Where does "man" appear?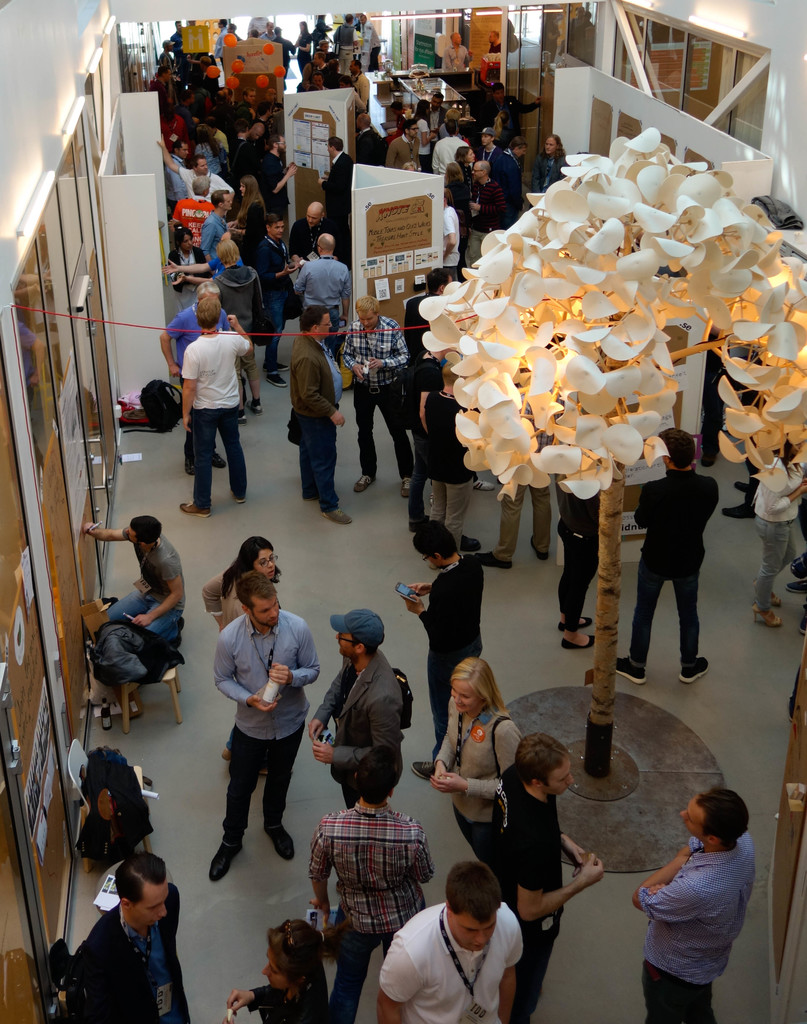
Appears at [left=383, top=123, right=420, bottom=170].
